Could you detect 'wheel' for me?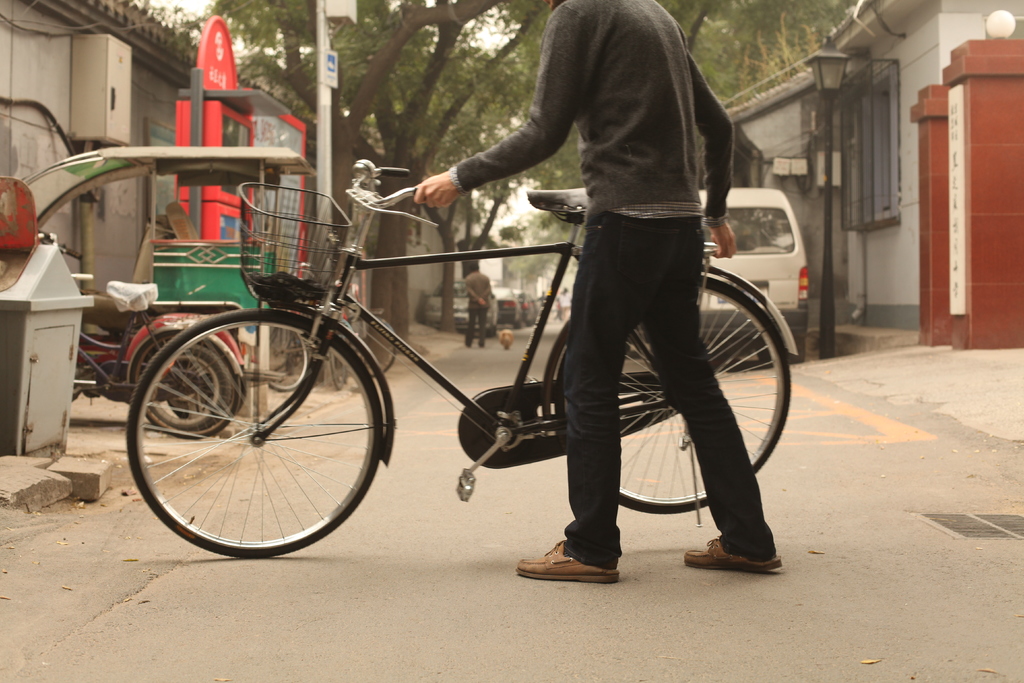
Detection result: <box>556,275,791,514</box>.
